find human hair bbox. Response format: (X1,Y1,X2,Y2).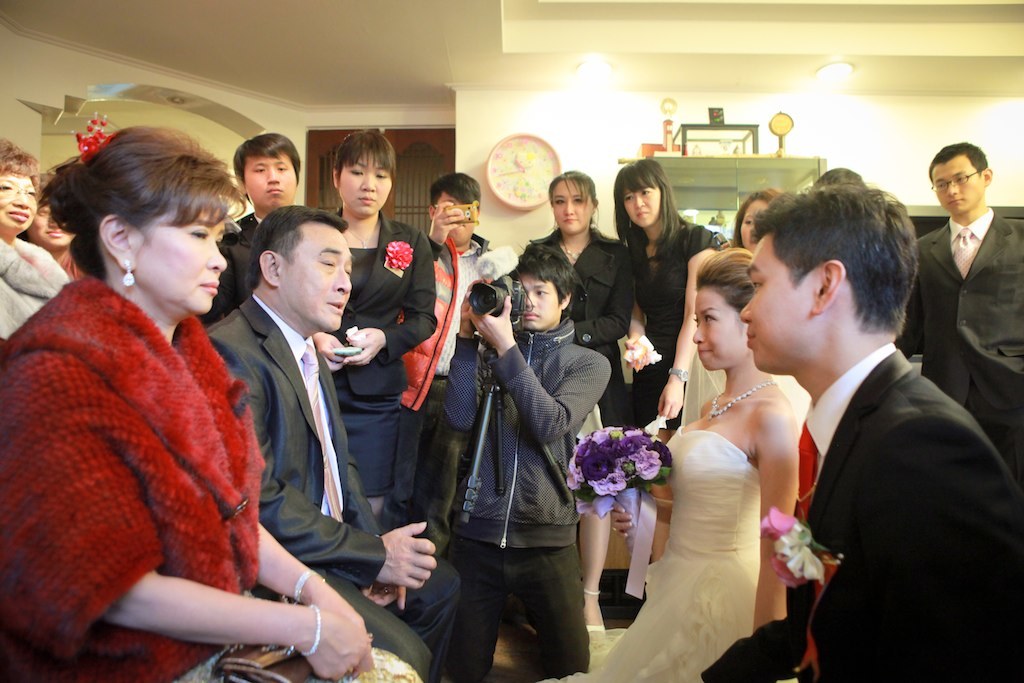
(245,204,349,290).
